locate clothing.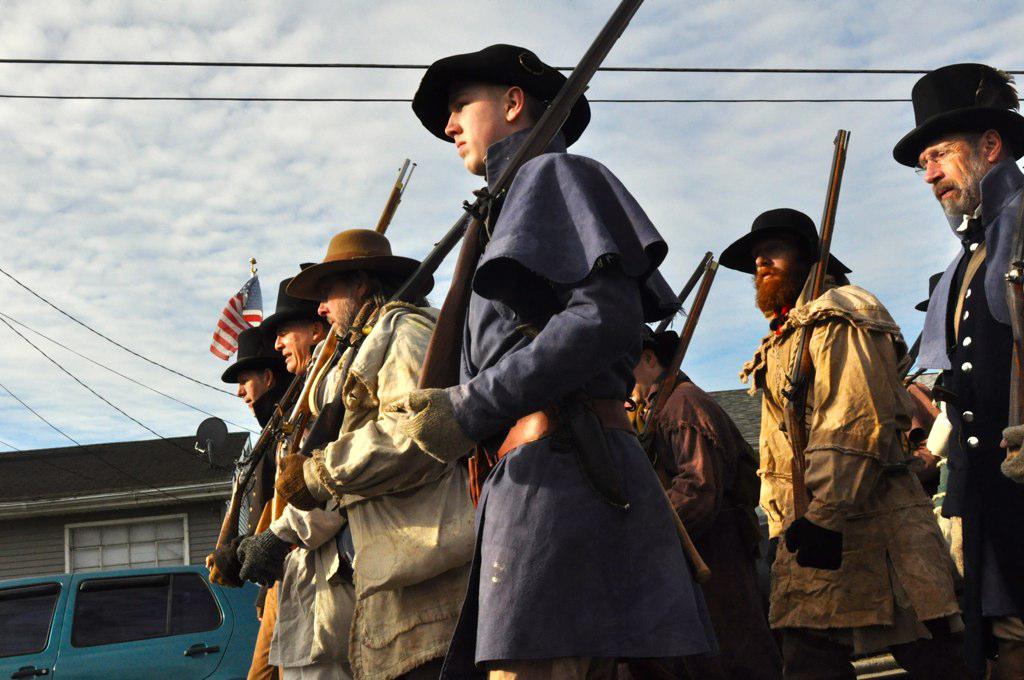
Bounding box: {"x1": 750, "y1": 258, "x2": 980, "y2": 670}.
